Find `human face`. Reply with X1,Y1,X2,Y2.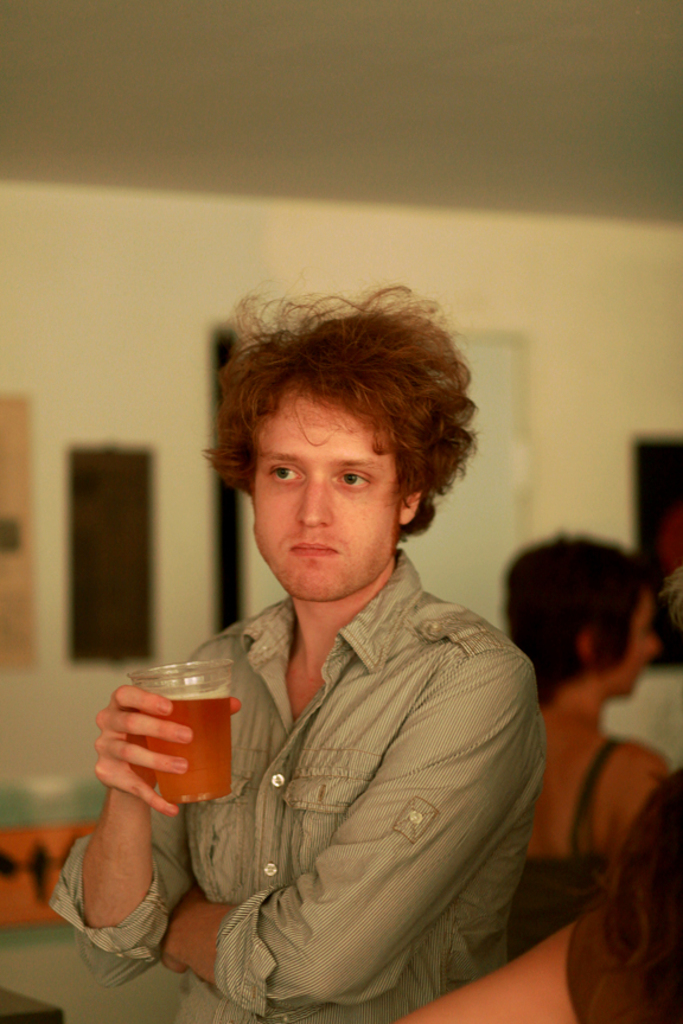
250,383,398,595.
